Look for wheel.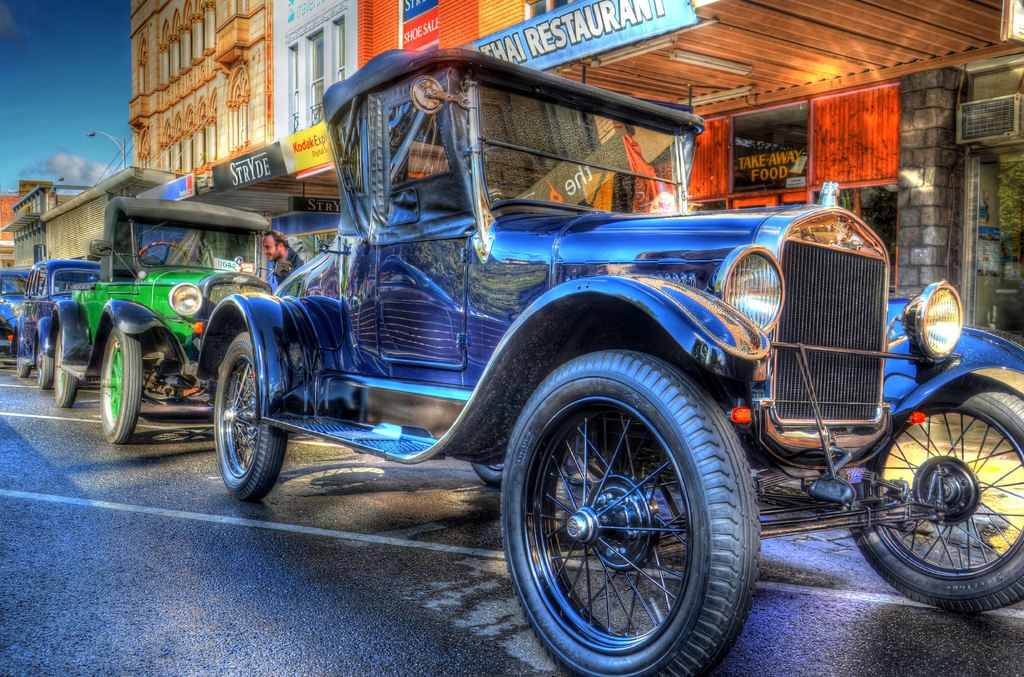
Found: select_region(509, 360, 743, 663).
